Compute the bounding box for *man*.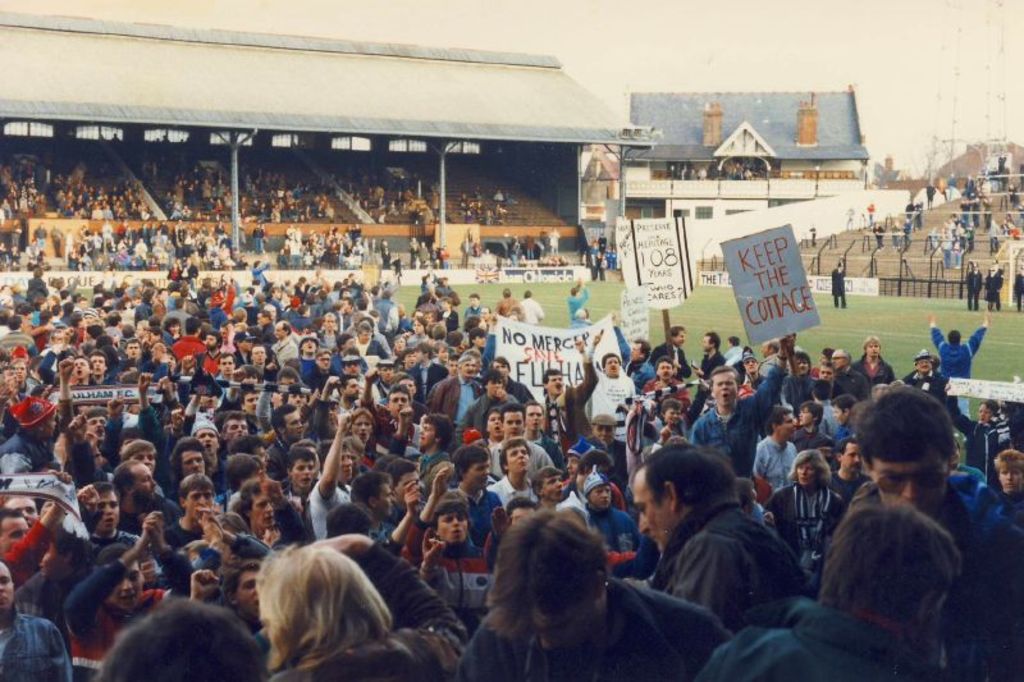
[963, 255, 982, 308].
